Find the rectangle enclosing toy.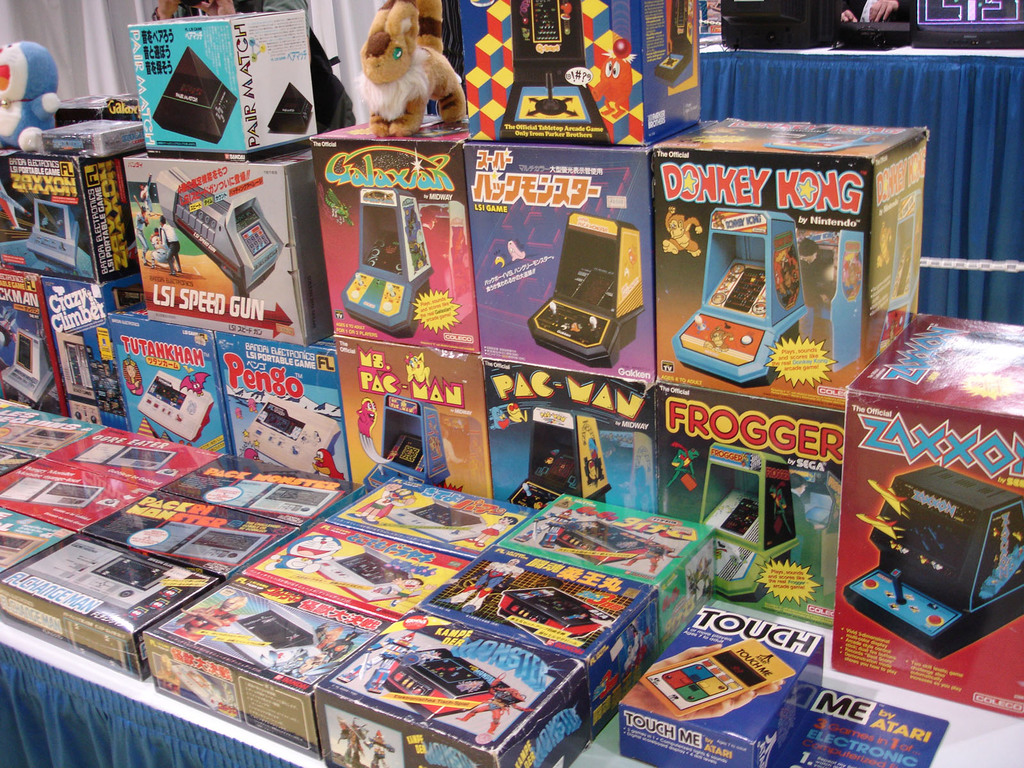
(495, 587, 616, 645).
